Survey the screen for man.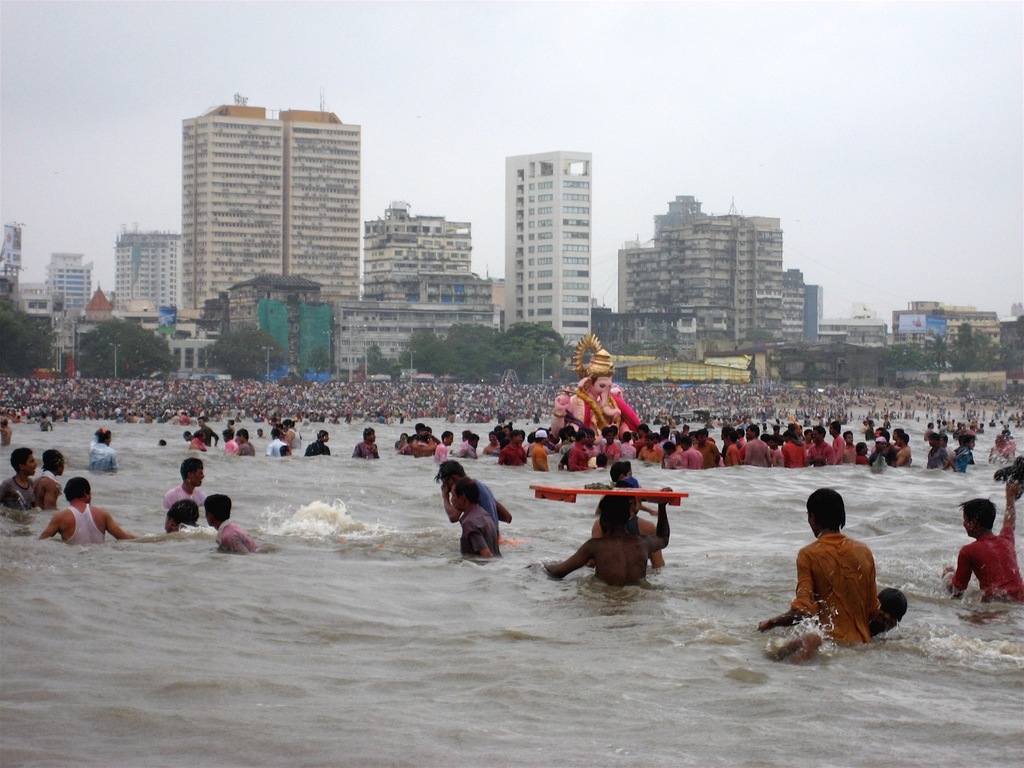
Survey found: {"left": 892, "top": 436, "right": 914, "bottom": 464}.
